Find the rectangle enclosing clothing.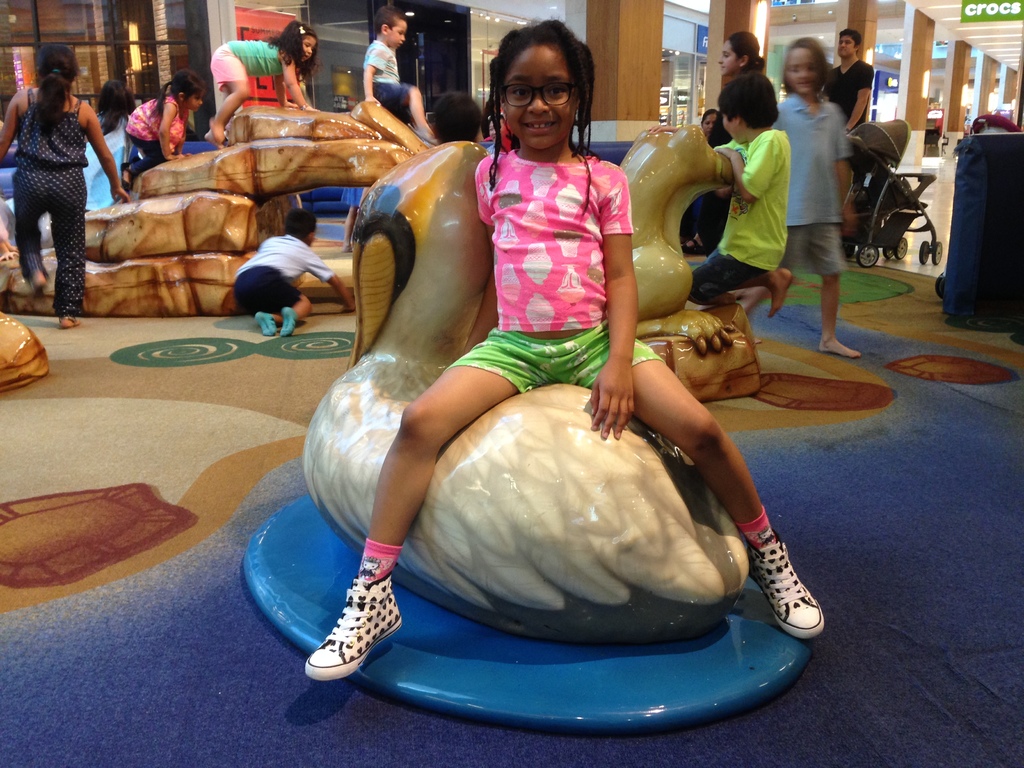
bbox=[830, 57, 871, 141].
